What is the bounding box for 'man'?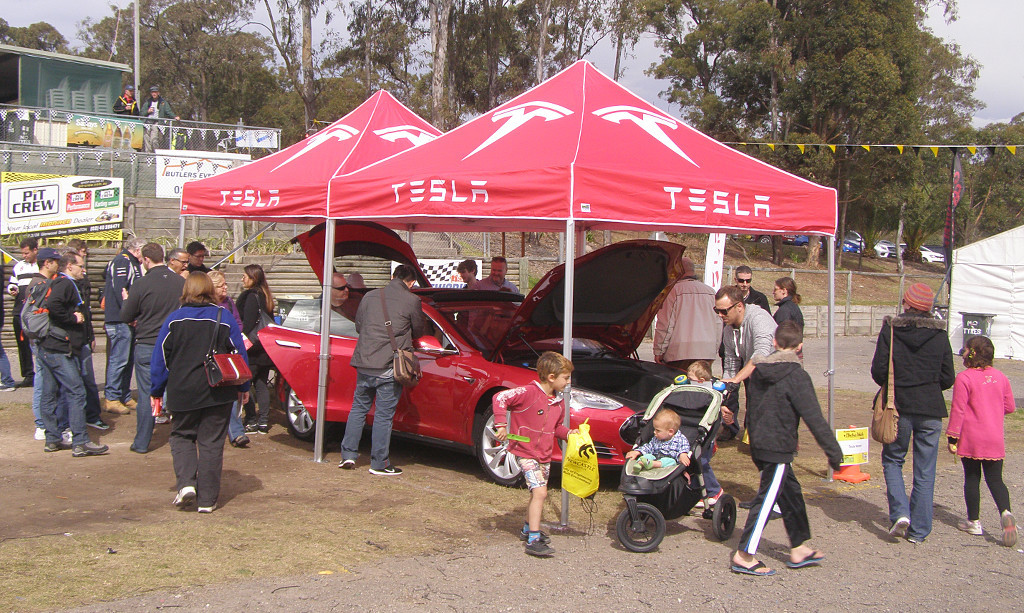
region(141, 86, 179, 154).
